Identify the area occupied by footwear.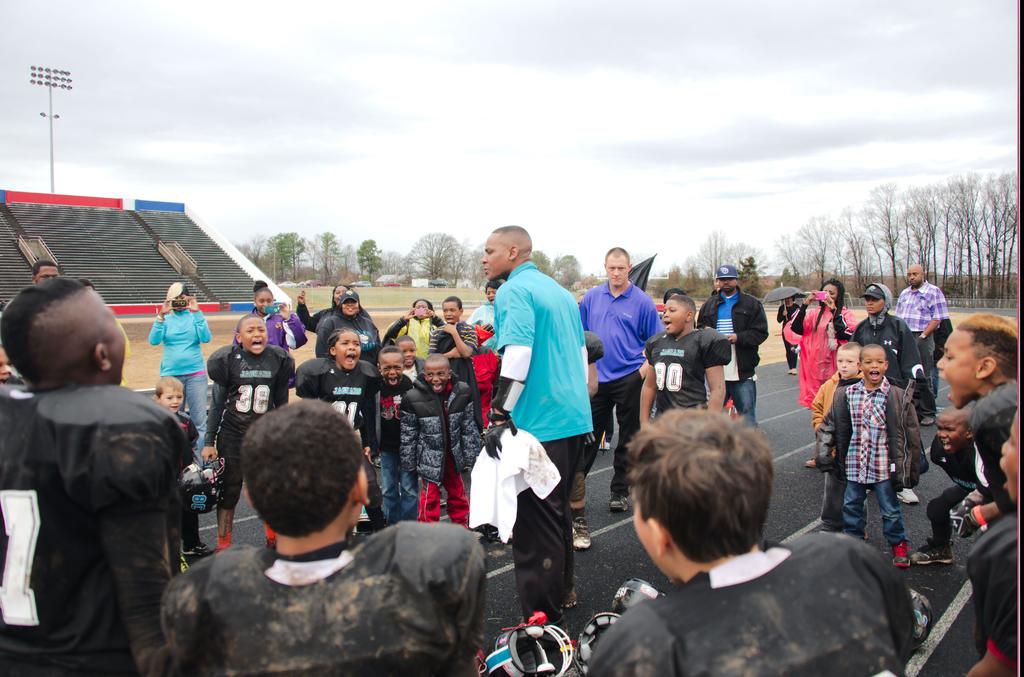
Area: bbox(609, 497, 631, 514).
